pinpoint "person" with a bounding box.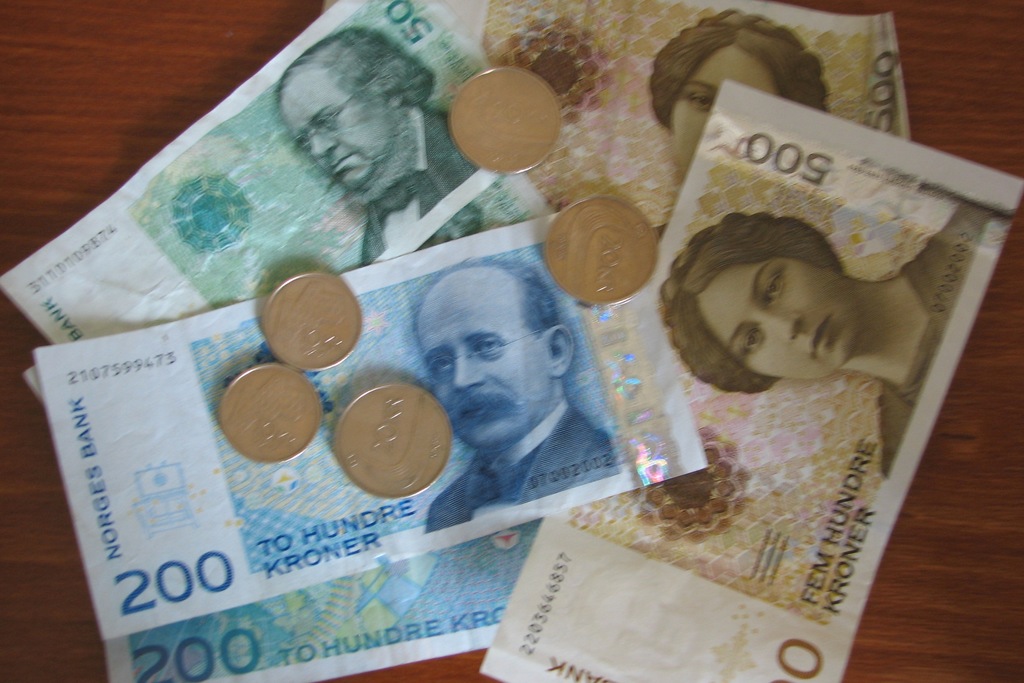
bbox=[278, 21, 481, 267].
